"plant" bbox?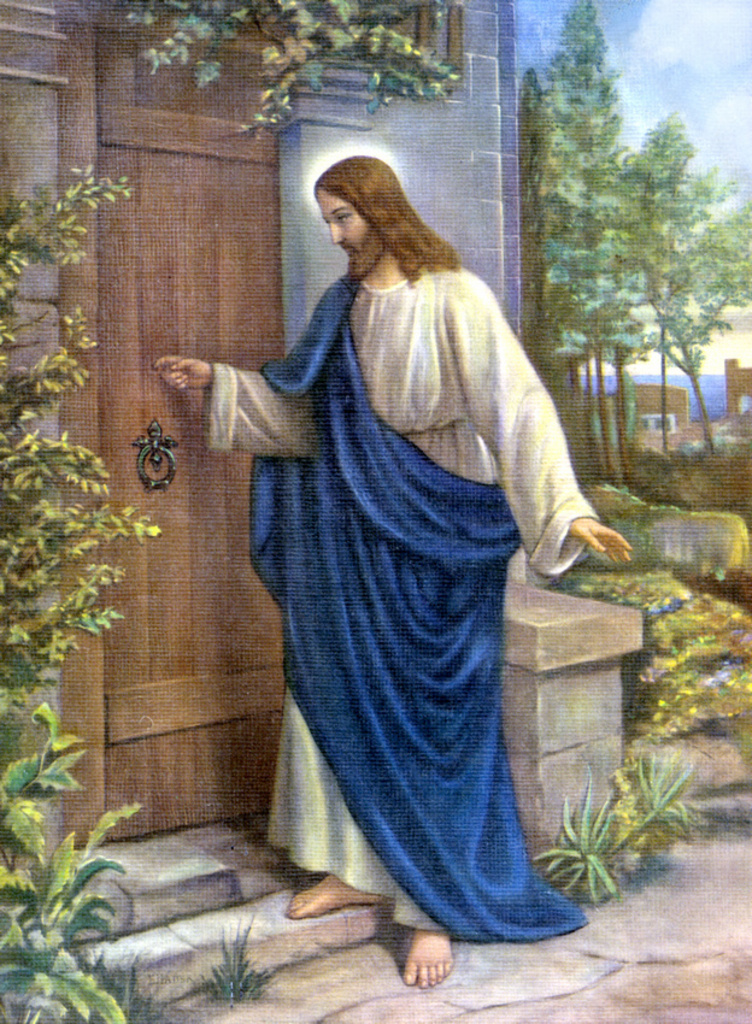
l=593, t=460, r=678, b=519
